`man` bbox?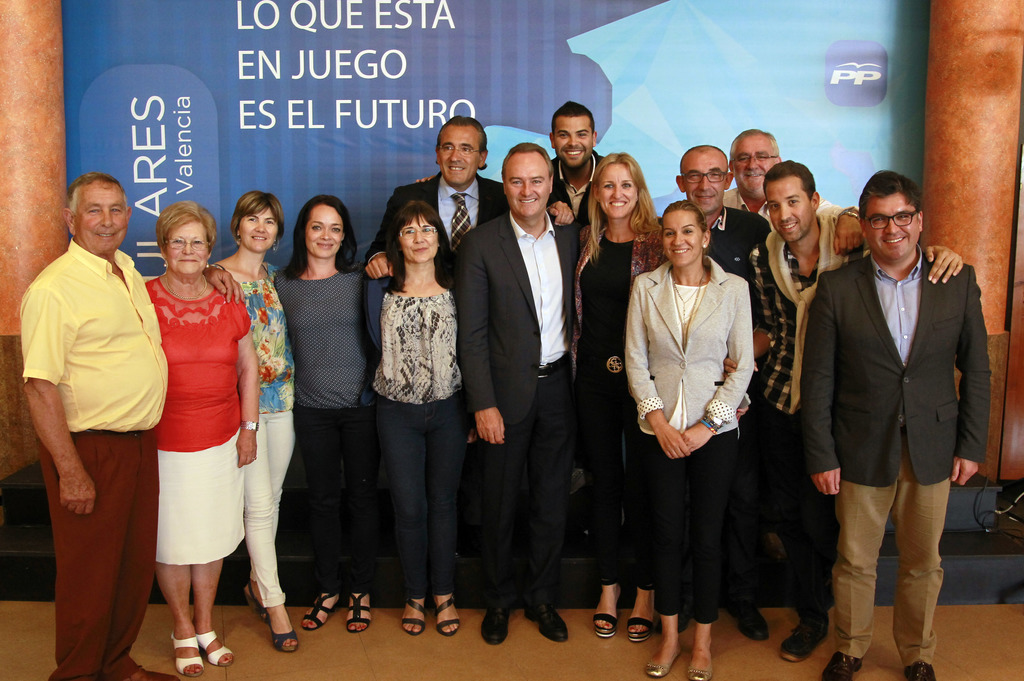
rect(724, 161, 966, 663)
